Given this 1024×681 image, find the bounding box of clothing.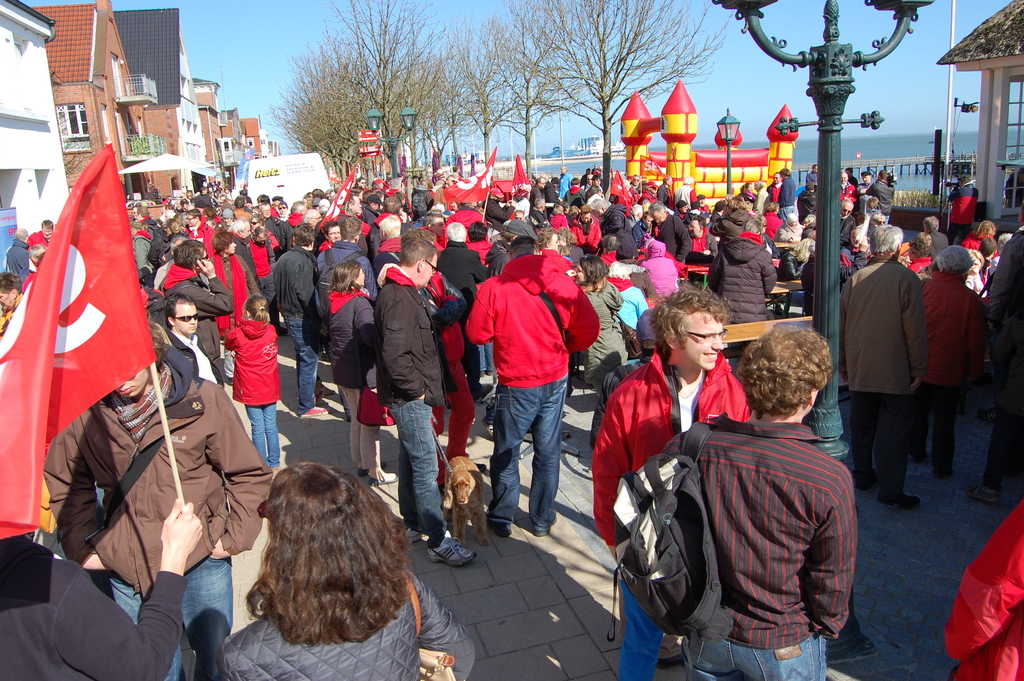
select_region(691, 223, 712, 248).
